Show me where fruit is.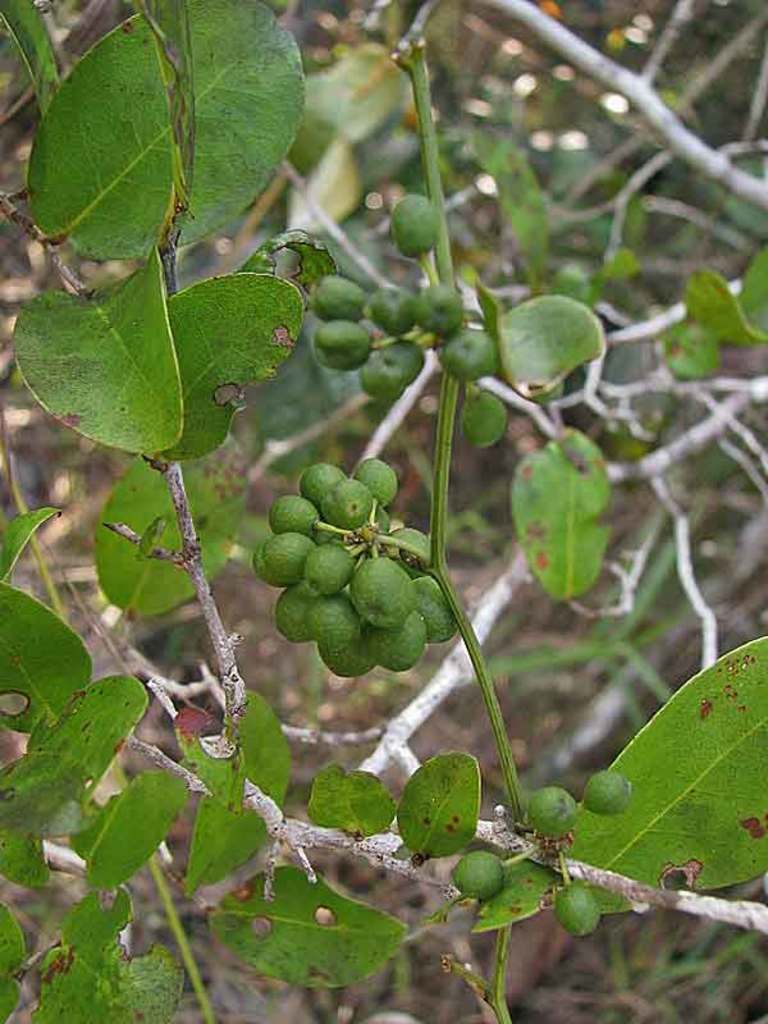
fruit is at select_region(389, 191, 443, 261).
